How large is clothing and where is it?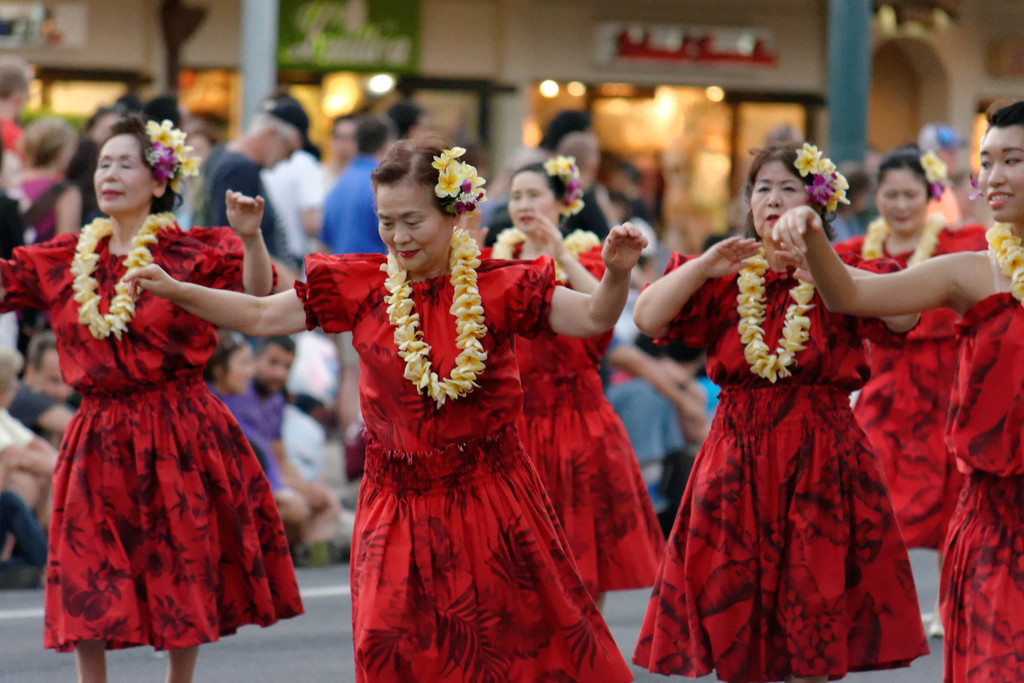
Bounding box: (x1=321, y1=152, x2=374, y2=263).
